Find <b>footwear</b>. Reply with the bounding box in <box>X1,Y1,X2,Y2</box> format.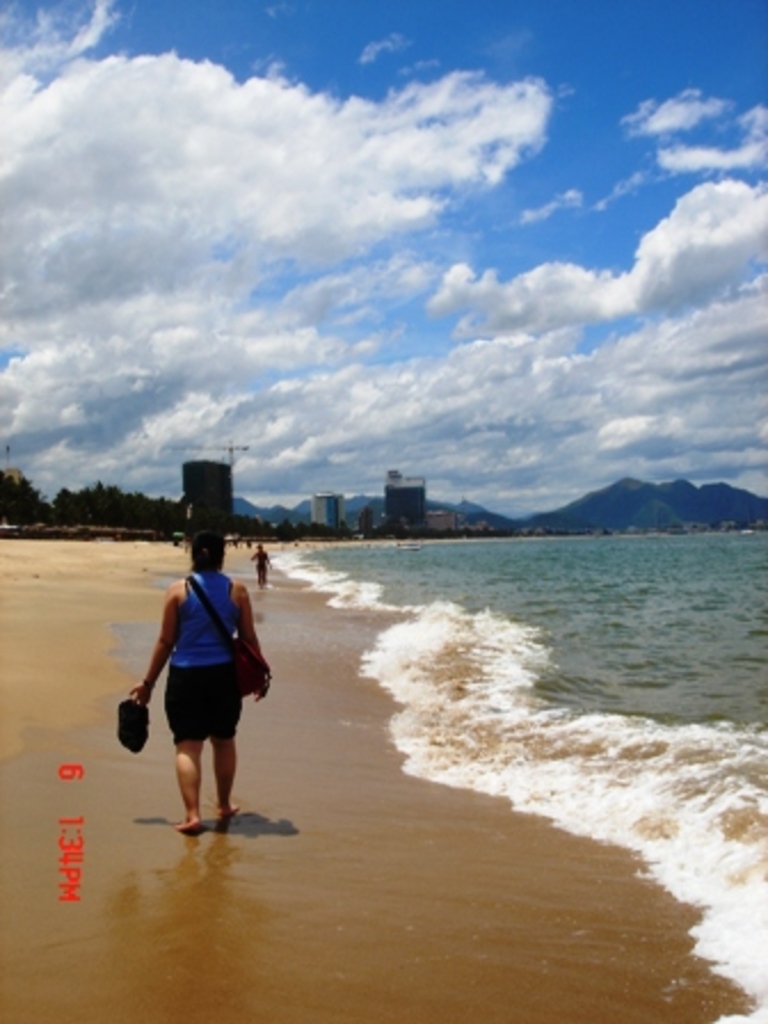
<box>114,697,139,752</box>.
